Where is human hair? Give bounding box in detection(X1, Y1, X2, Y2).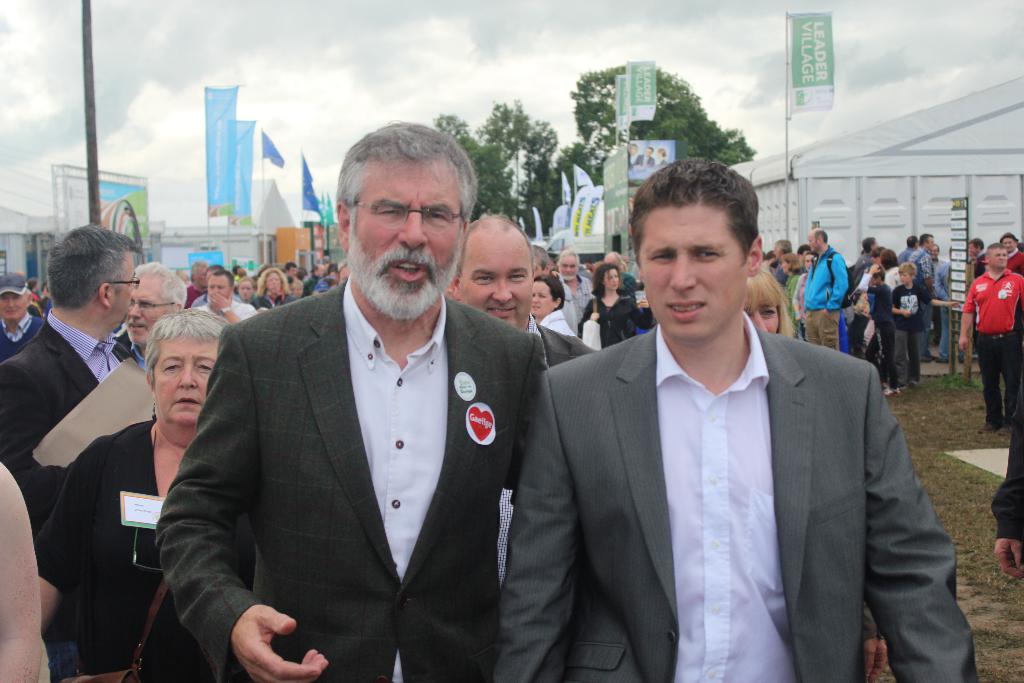
detection(897, 261, 917, 279).
